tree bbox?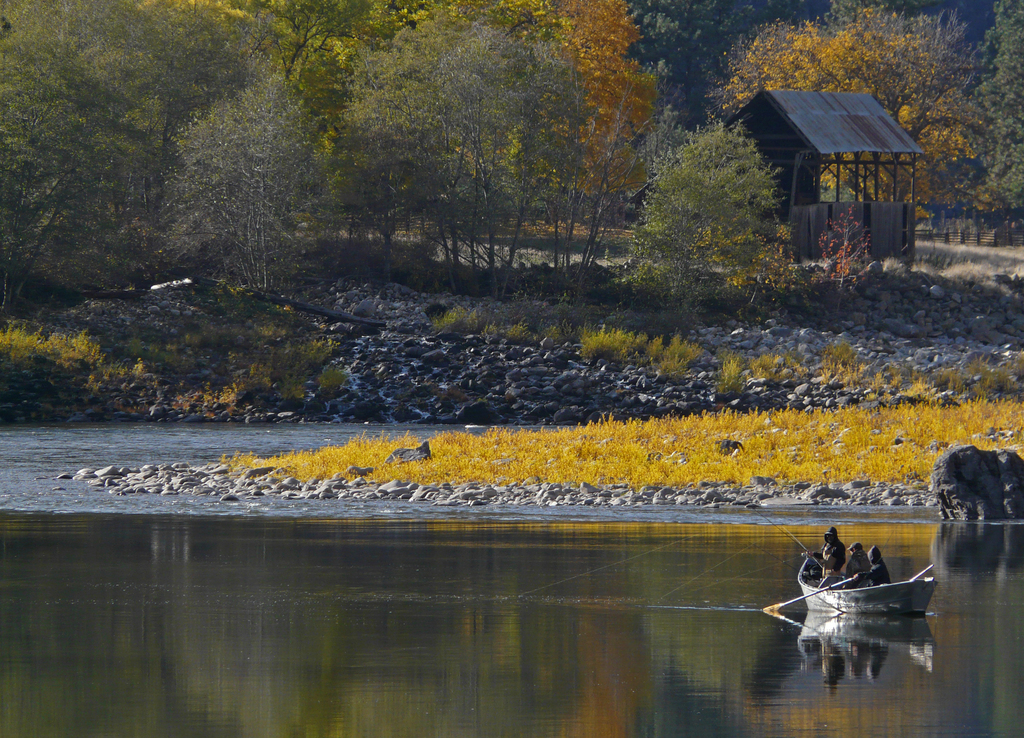
select_region(620, 111, 787, 332)
